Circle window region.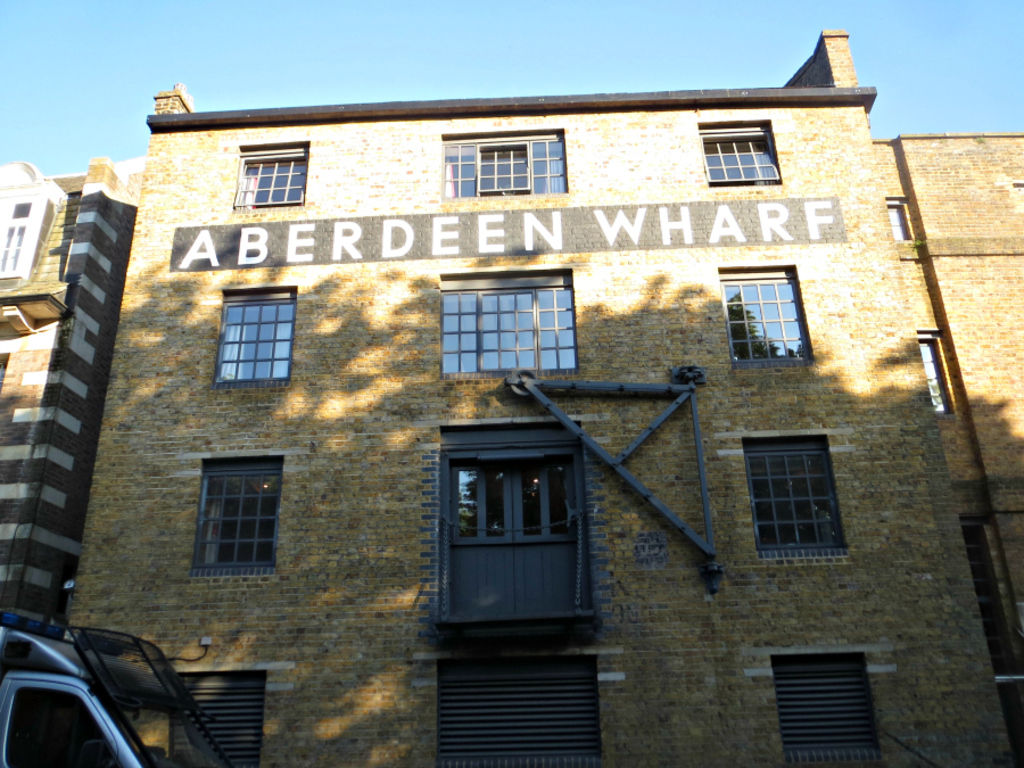
Region: crop(416, 264, 581, 368).
